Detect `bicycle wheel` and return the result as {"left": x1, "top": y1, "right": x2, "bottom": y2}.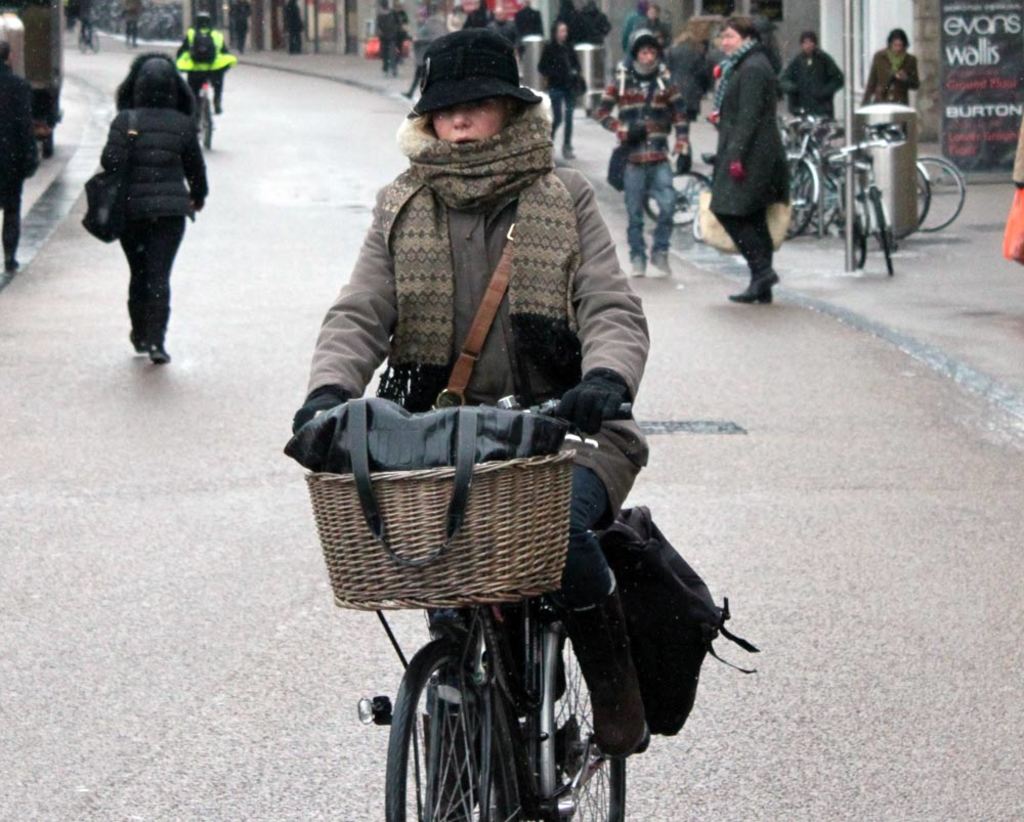
{"left": 791, "top": 150, "right": 851, "bottom": 236}.
